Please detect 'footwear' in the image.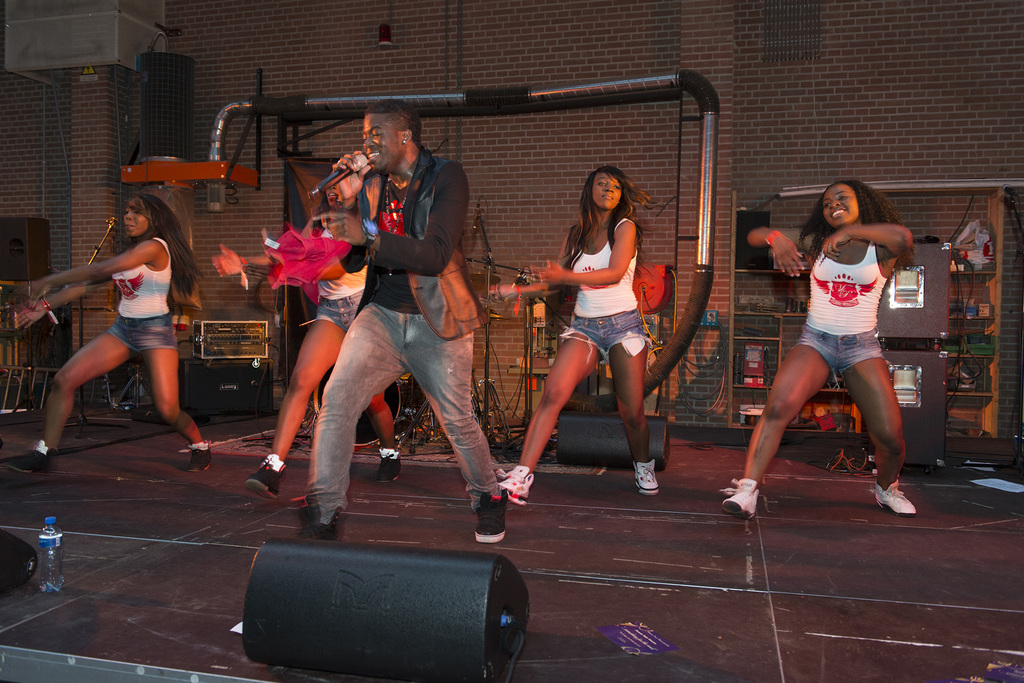
detection(377, 443, 408, 483).
